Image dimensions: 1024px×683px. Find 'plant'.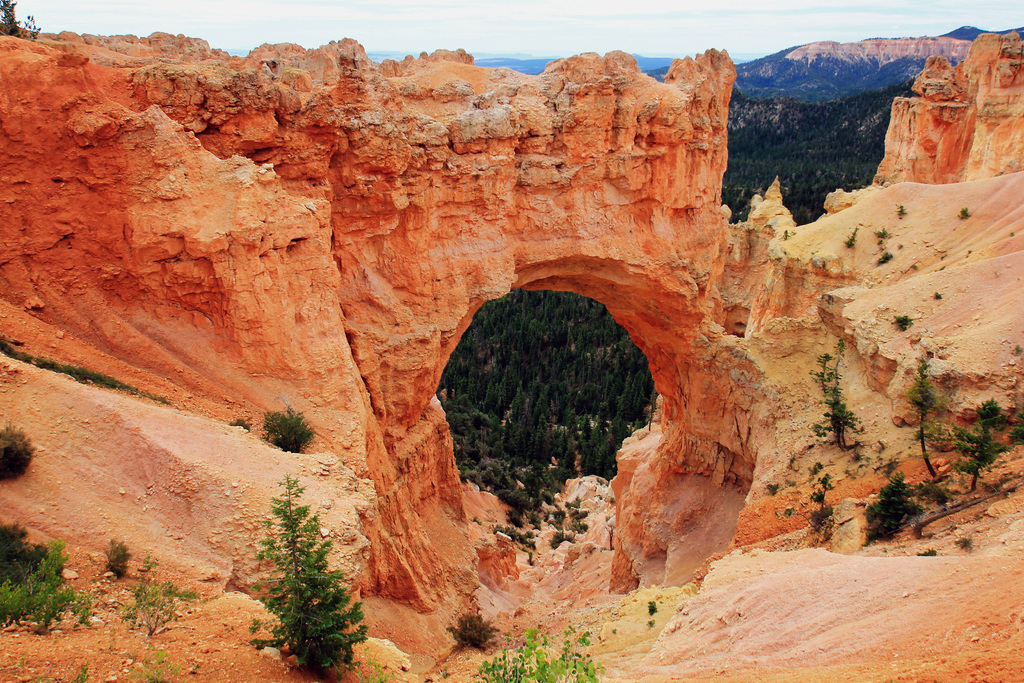
(0, 427, 36, 487).
